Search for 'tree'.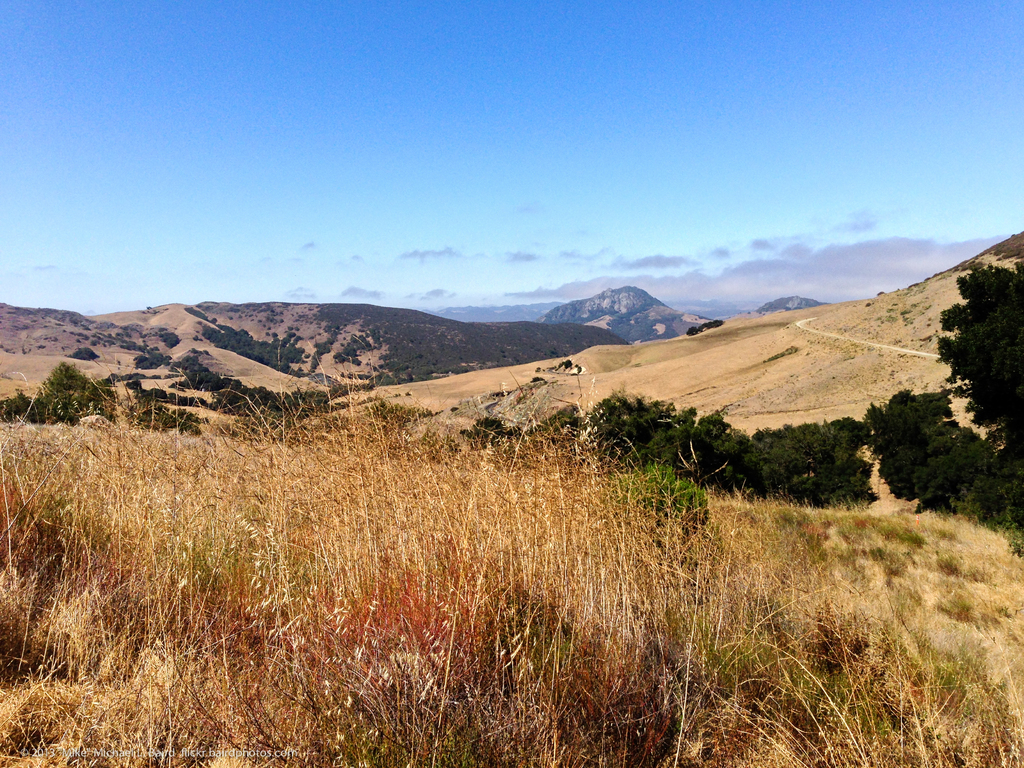
Found at region(35, 353, 96, 420).
